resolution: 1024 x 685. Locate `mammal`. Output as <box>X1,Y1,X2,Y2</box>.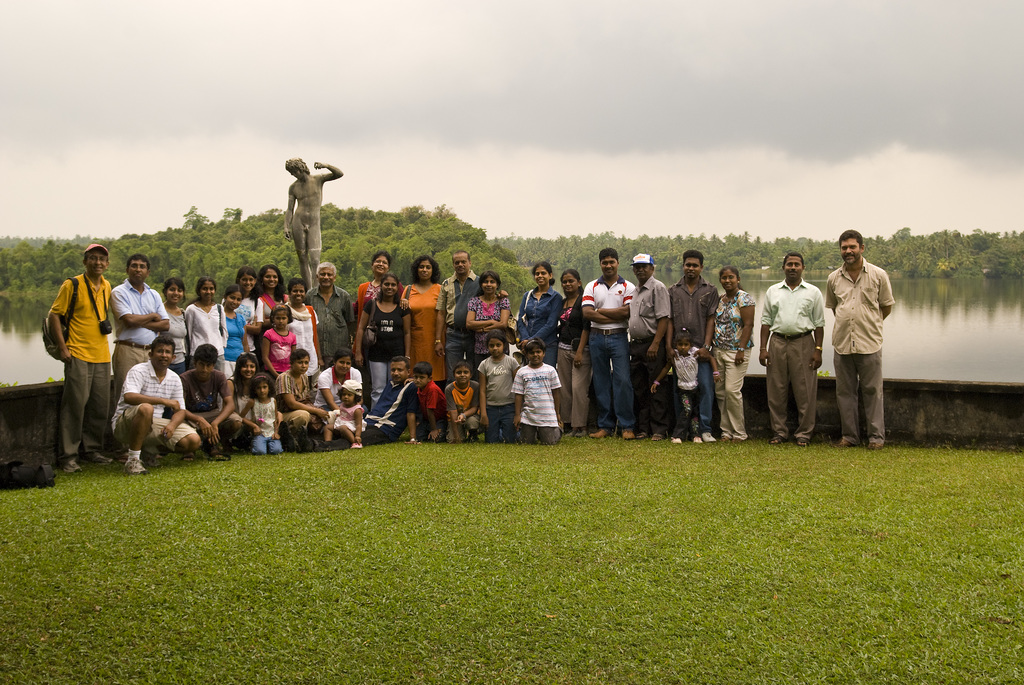
<box>517,265,560,365</box>.
